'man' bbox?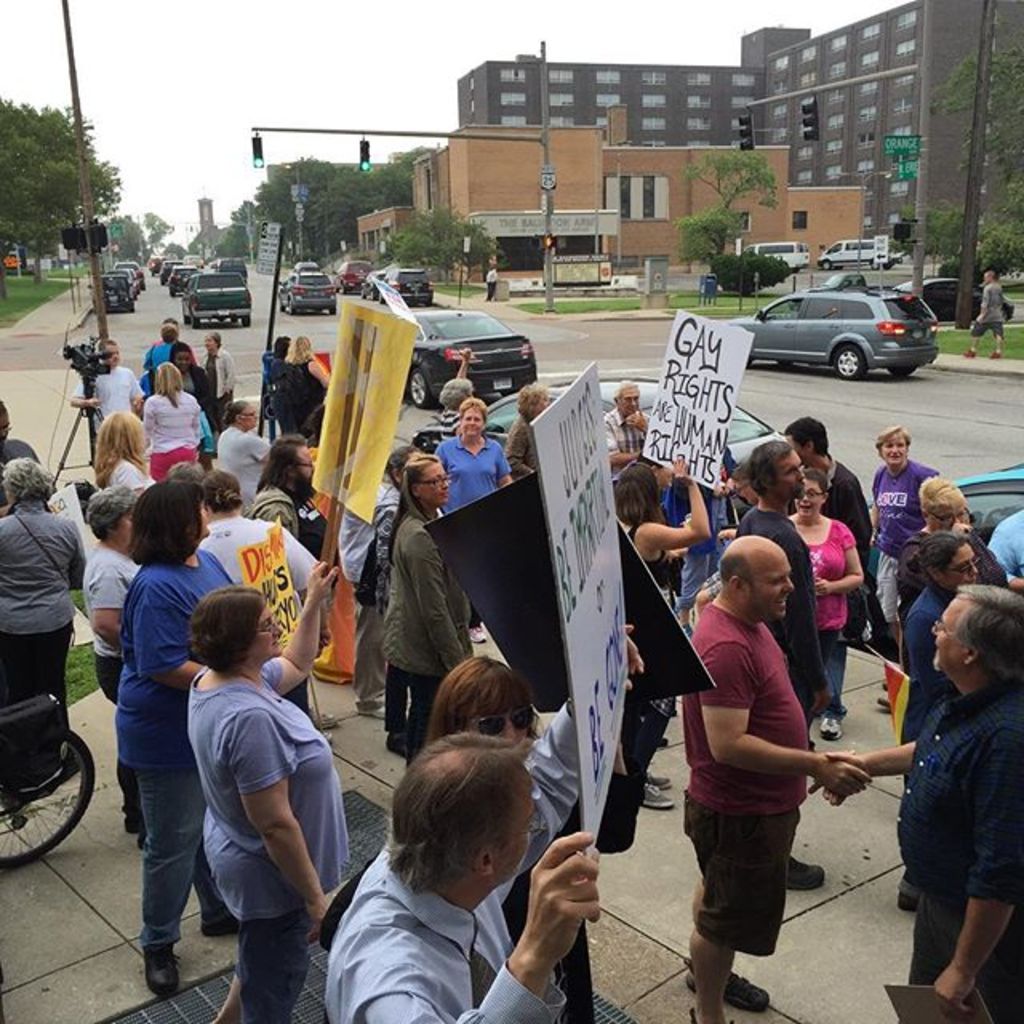
bbox(805, 589, 1022, 1022)
